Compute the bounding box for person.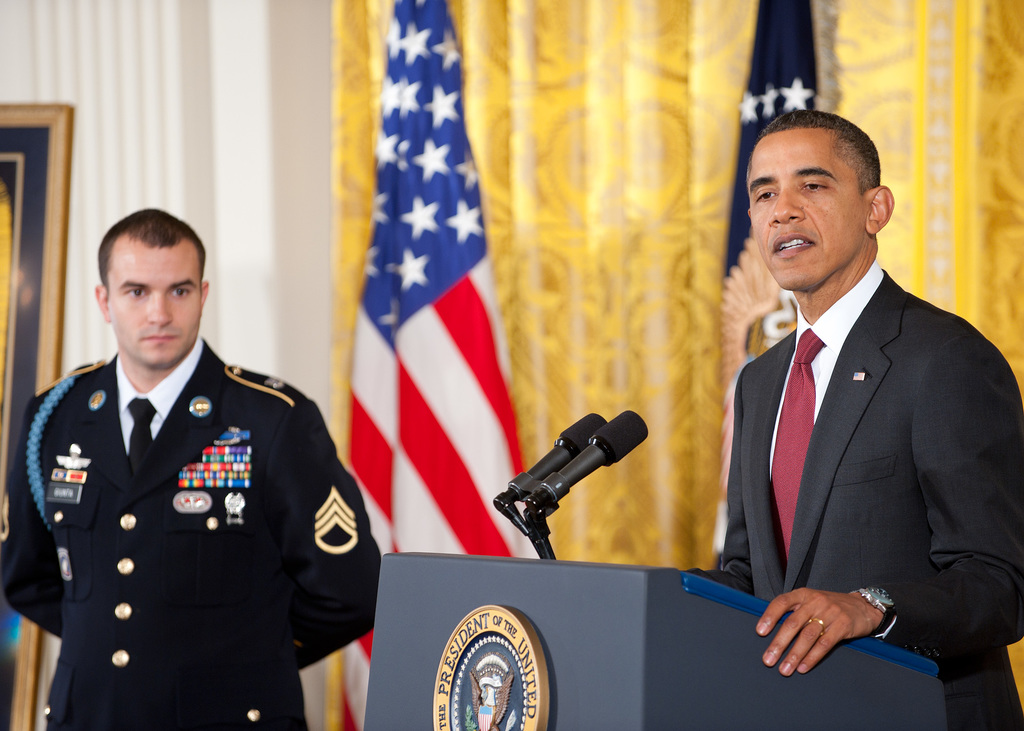
BBox(0, 205, 383, 730).
